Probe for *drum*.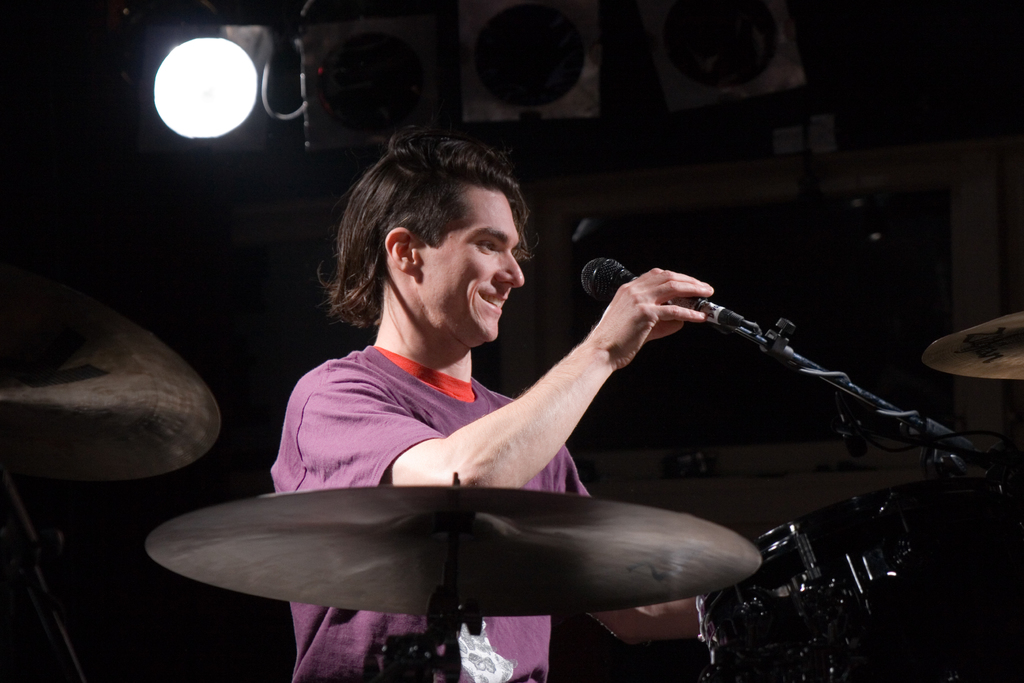
Probe result: Rect(143, 426, 794, 644).
